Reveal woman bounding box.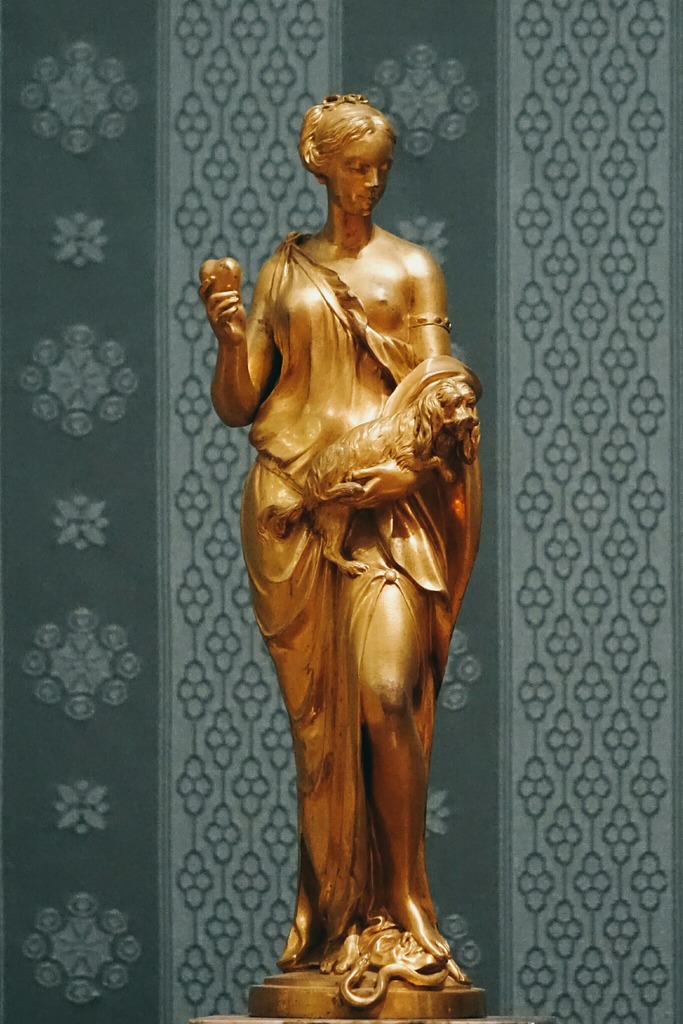
Revealed: rect(194, 44, 508, 991).
